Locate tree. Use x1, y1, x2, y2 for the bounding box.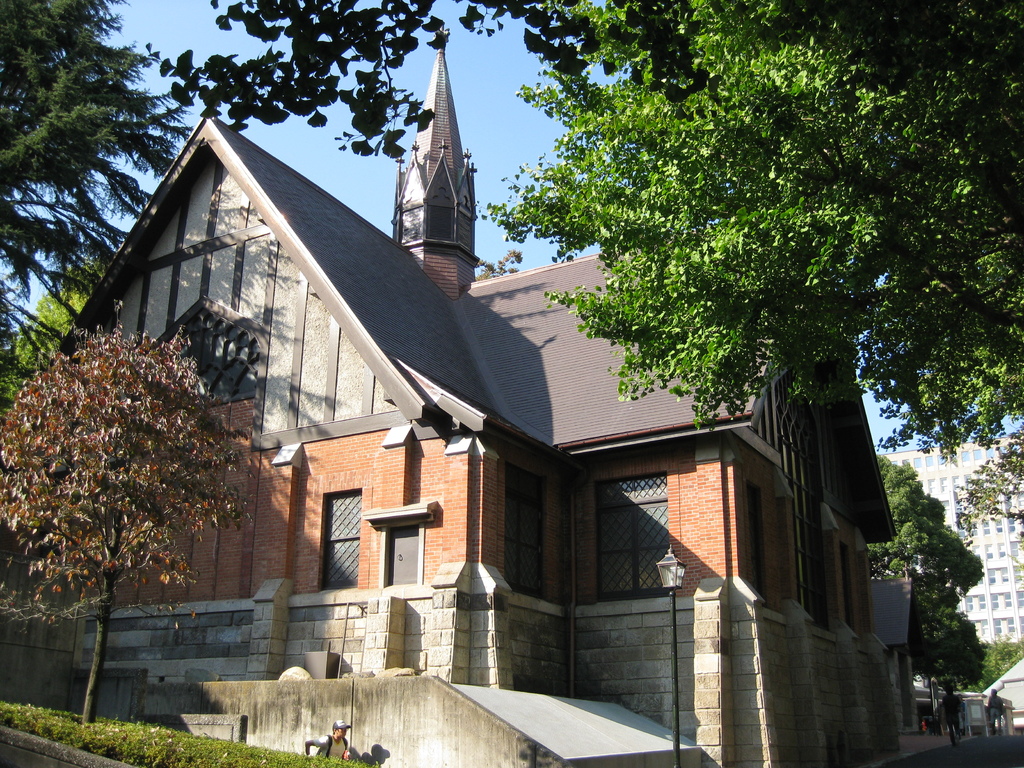
30, 236, 128, 331.
